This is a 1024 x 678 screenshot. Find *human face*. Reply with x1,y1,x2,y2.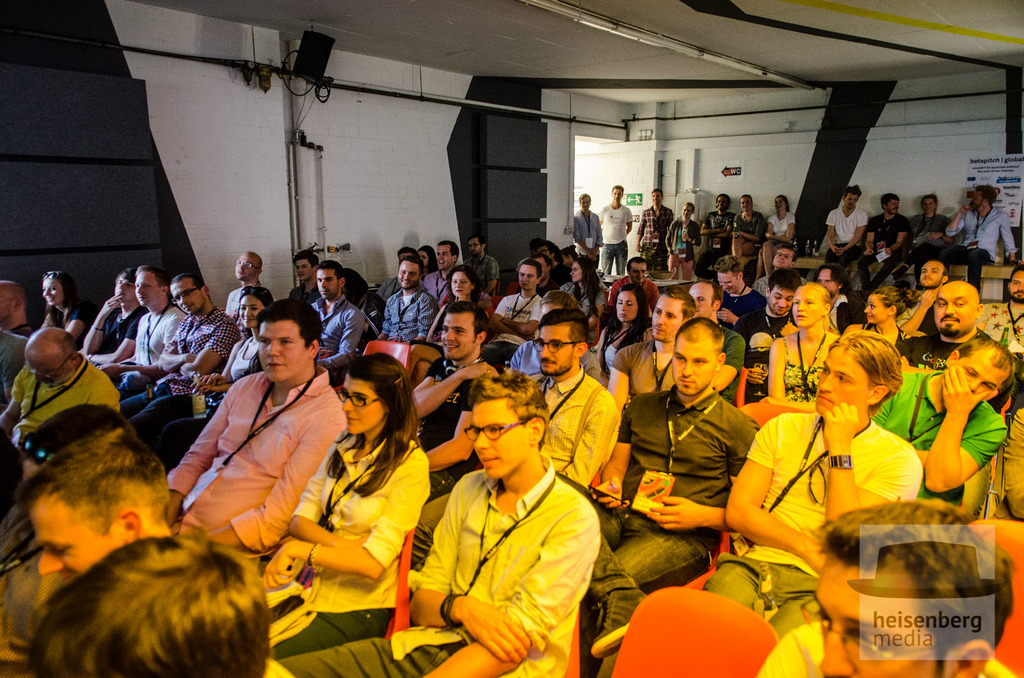
793,288,822,330.
